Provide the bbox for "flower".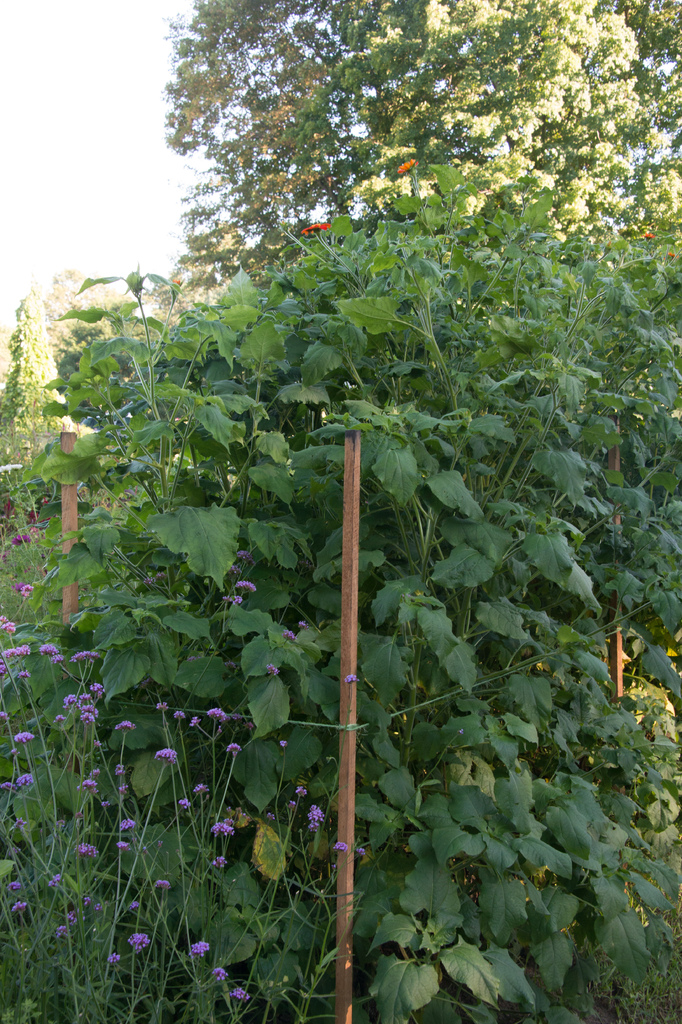
Rect(234, 575, 258, 596).
